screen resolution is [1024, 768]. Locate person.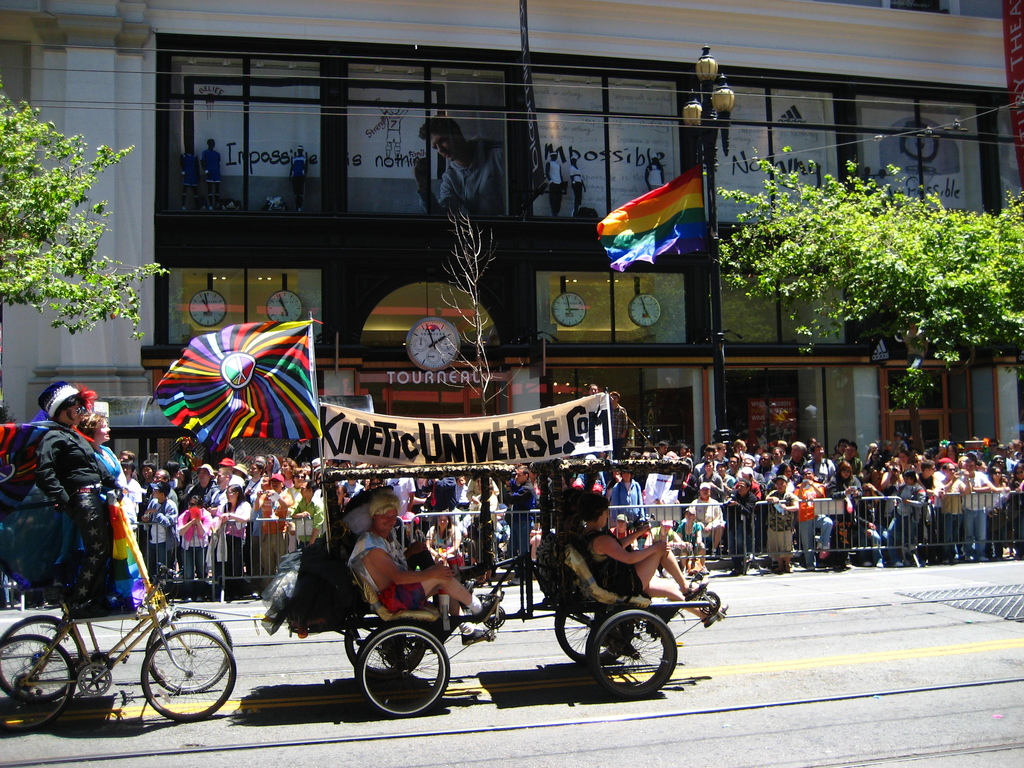
box=[349, 482, 478, 614].
